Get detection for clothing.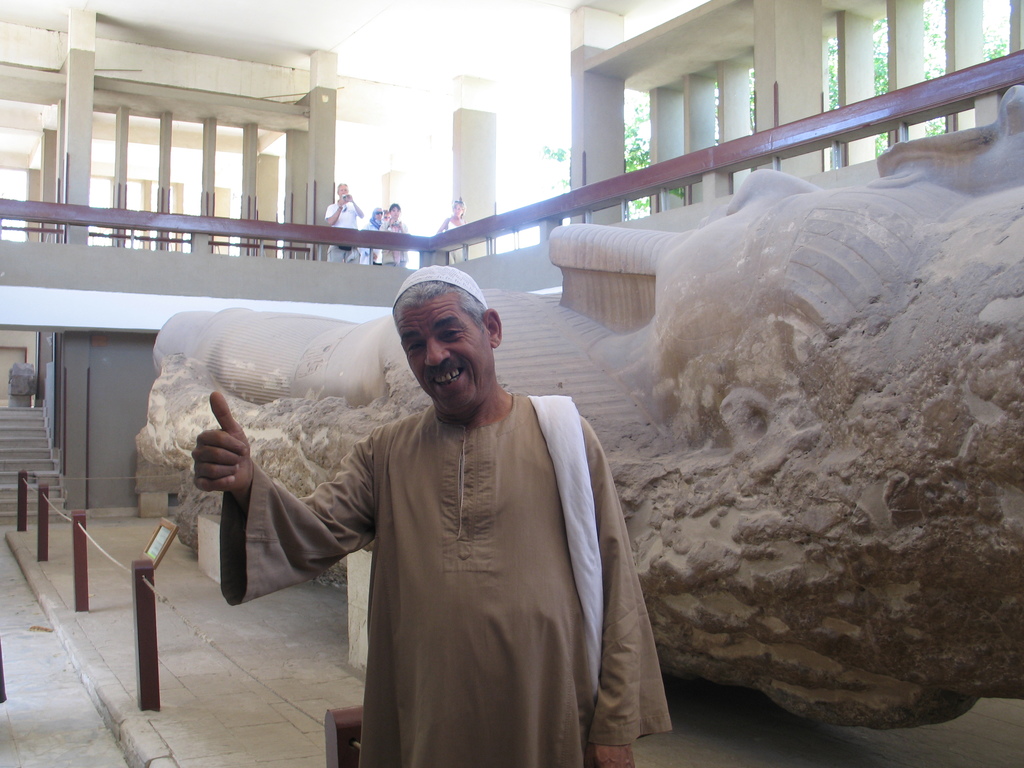
Detection: [364,209,382,263].
